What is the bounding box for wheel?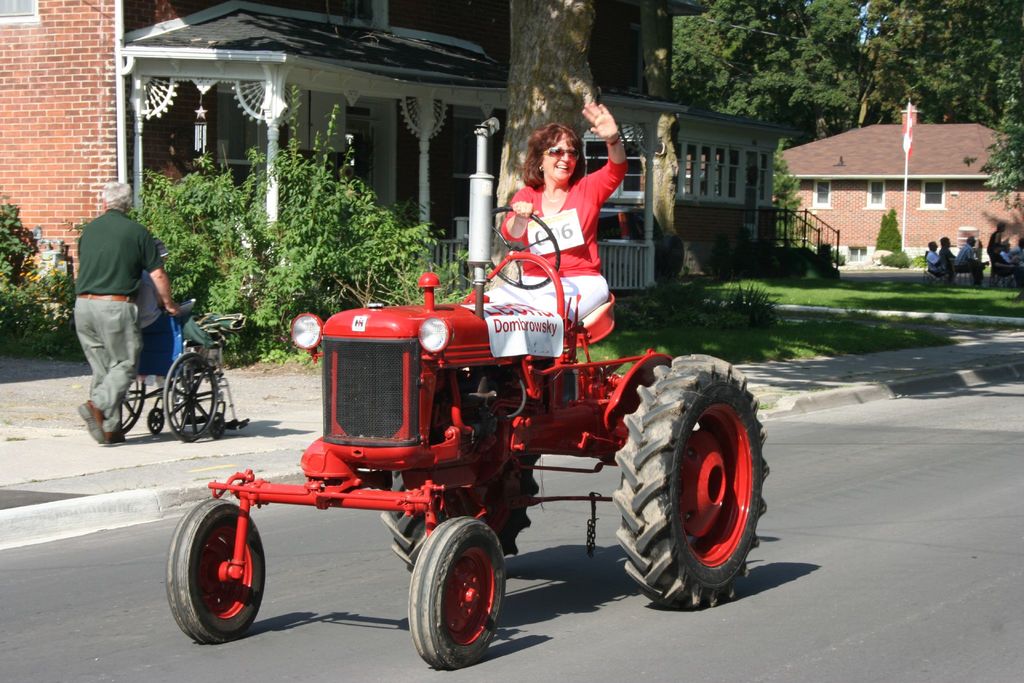
left=170, top=358, right=218, bottom=441.
